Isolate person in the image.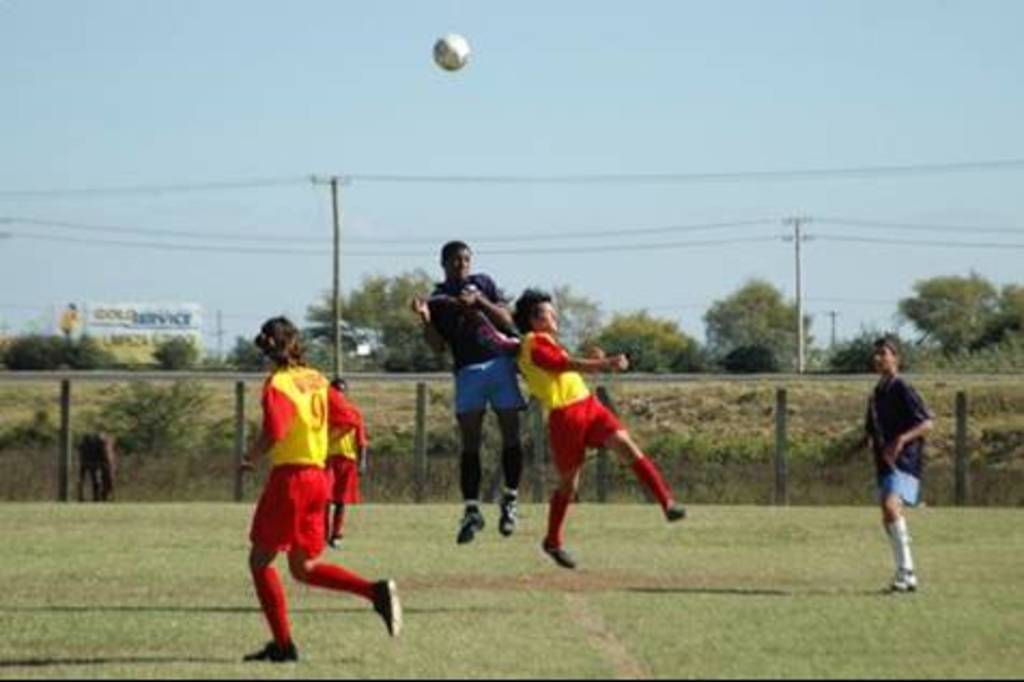
Isolated region: pyautogui.locateOnScreen(404, 239, 523, 536).
